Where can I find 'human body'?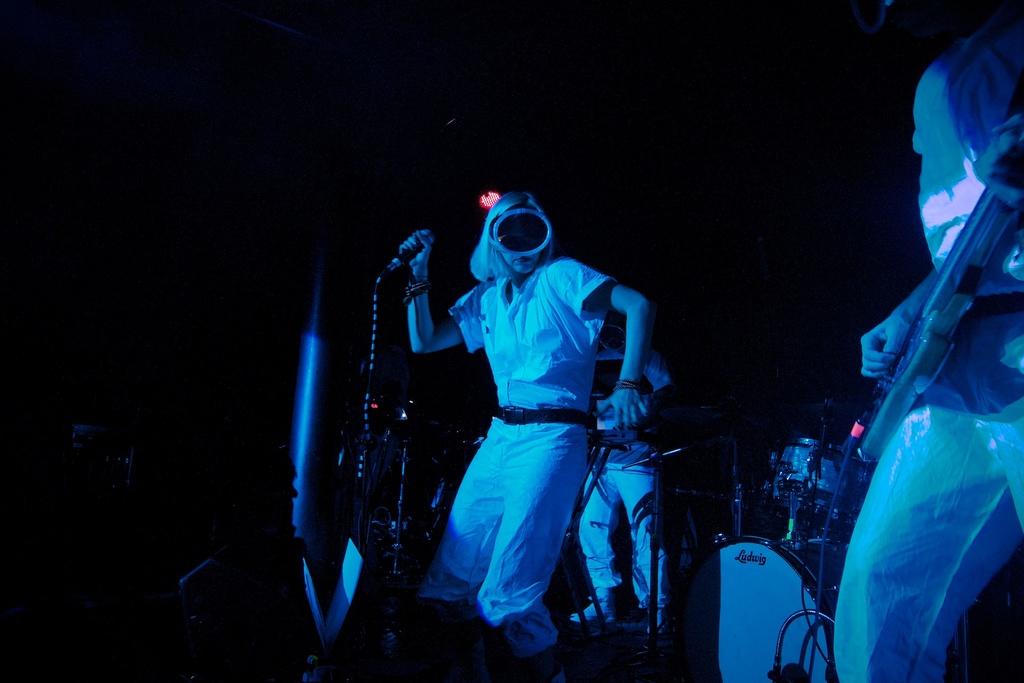
You can find it at 417 183 668 679.
